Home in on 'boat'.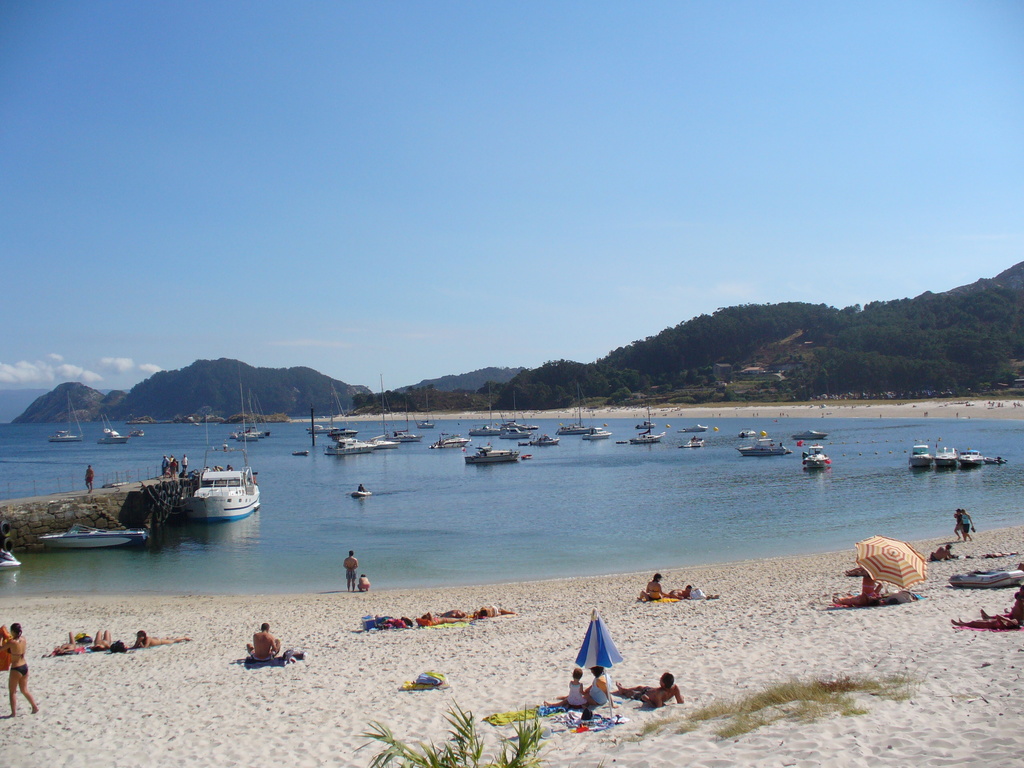
Homed in at 231 388 272 444.
